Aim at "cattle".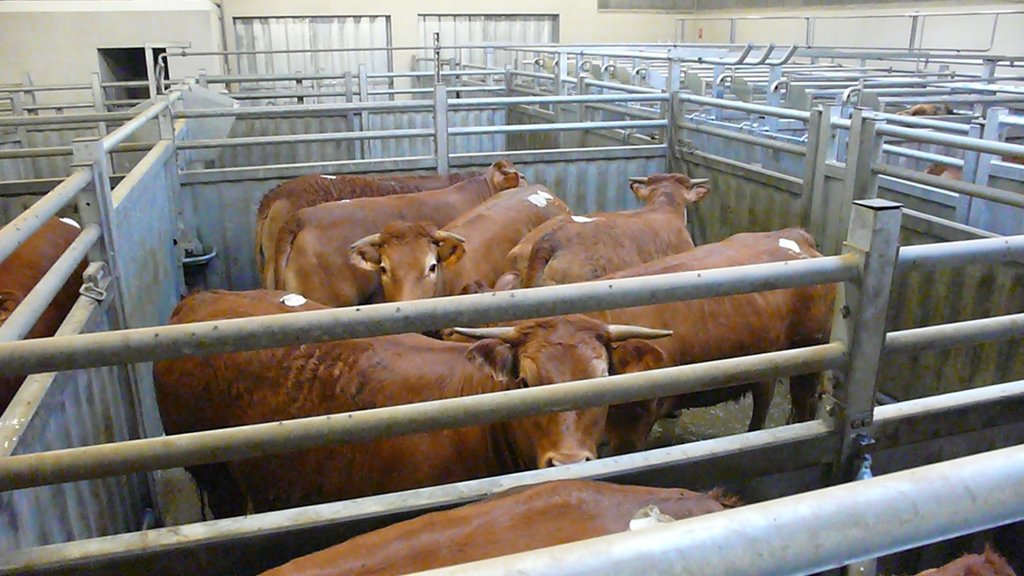
Aimed at bbox=(252, 170, 484, 287).
